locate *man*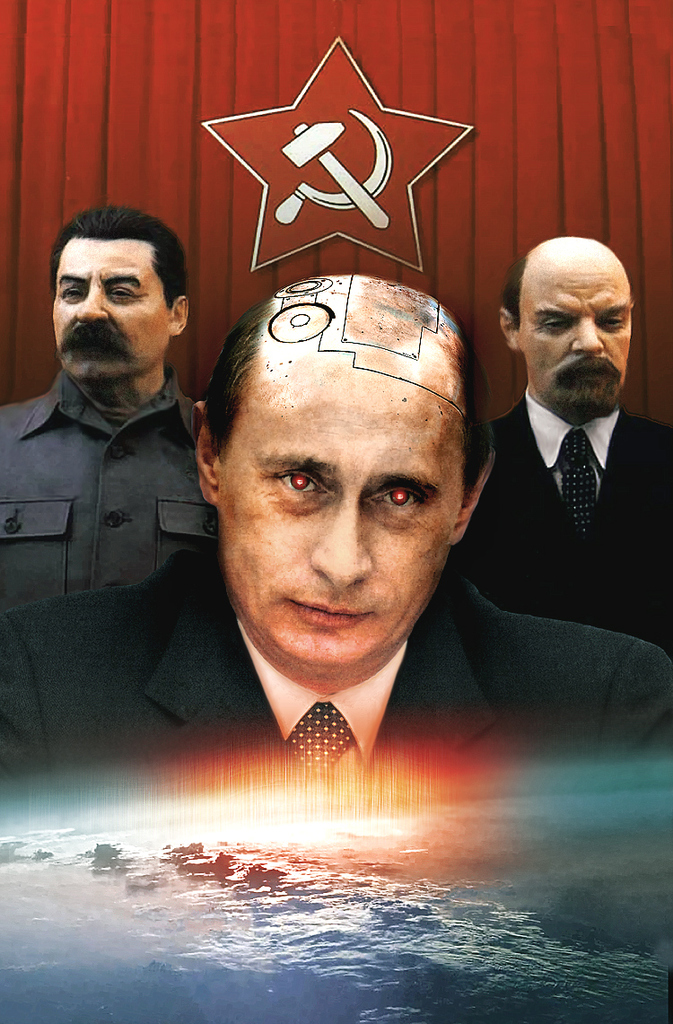
{"left": 0, "top": 205, "right": 227, "bottom": 597}
